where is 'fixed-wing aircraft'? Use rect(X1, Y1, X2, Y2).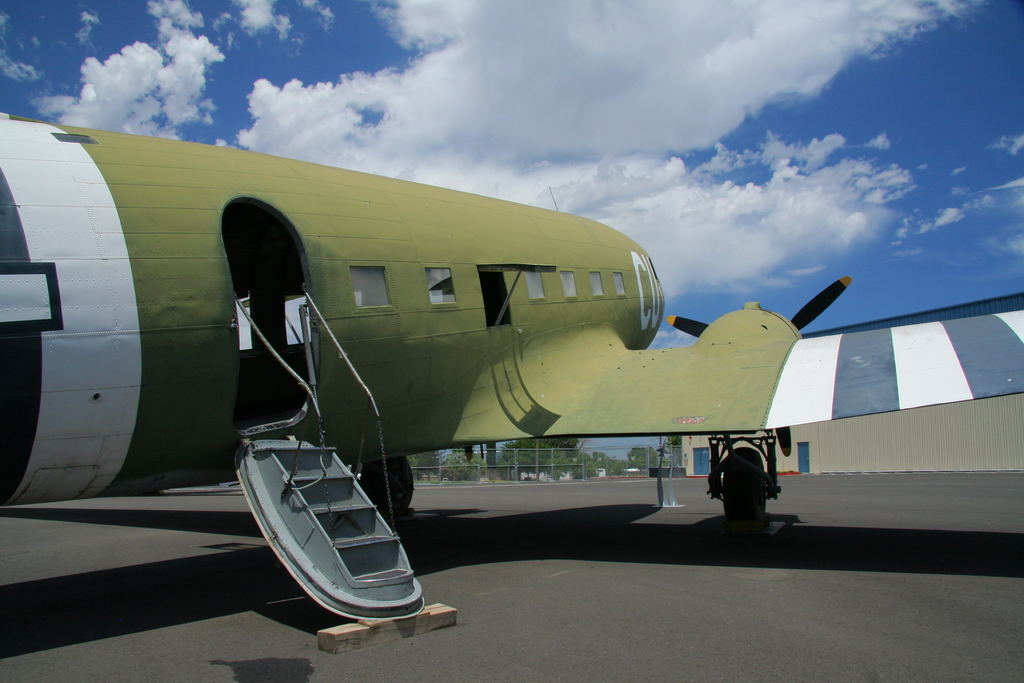
rect(0, 110, 1023, 625).
